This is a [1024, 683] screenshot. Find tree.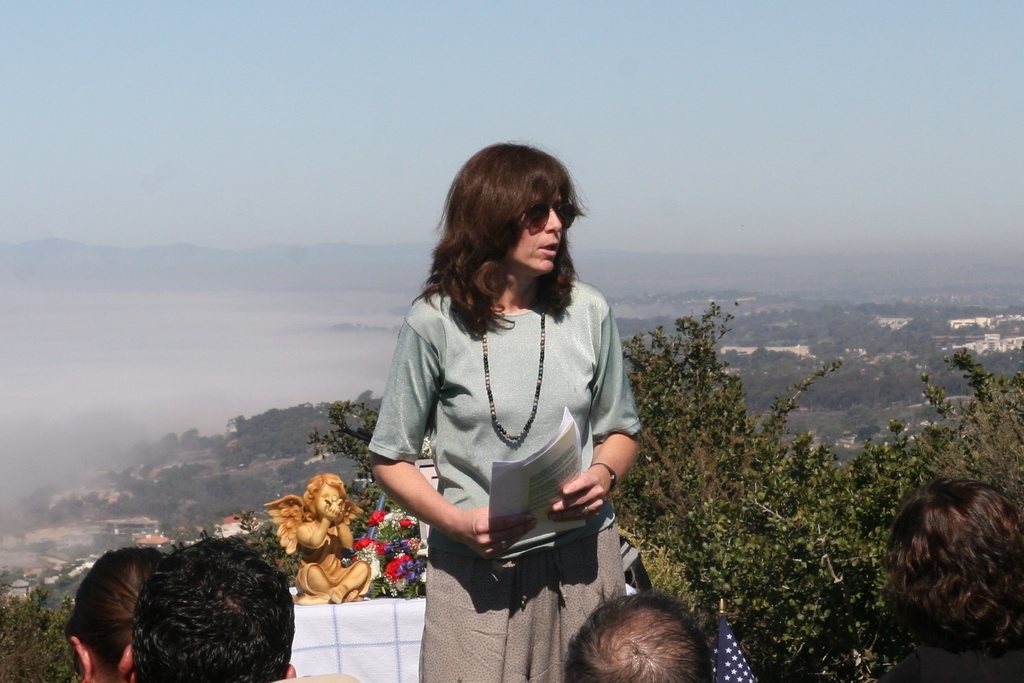
Bounding box: [x1=597, y1=306, x2=953, y2=675].
